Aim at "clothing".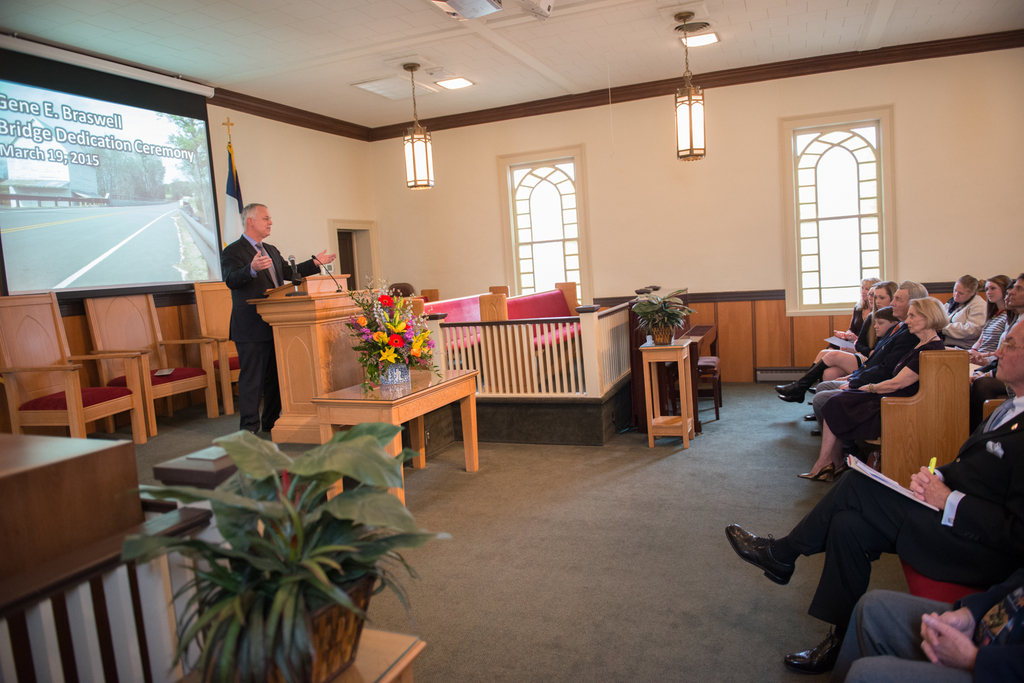
Aimed at left=966, top=302, right=1012, bottom=356.
